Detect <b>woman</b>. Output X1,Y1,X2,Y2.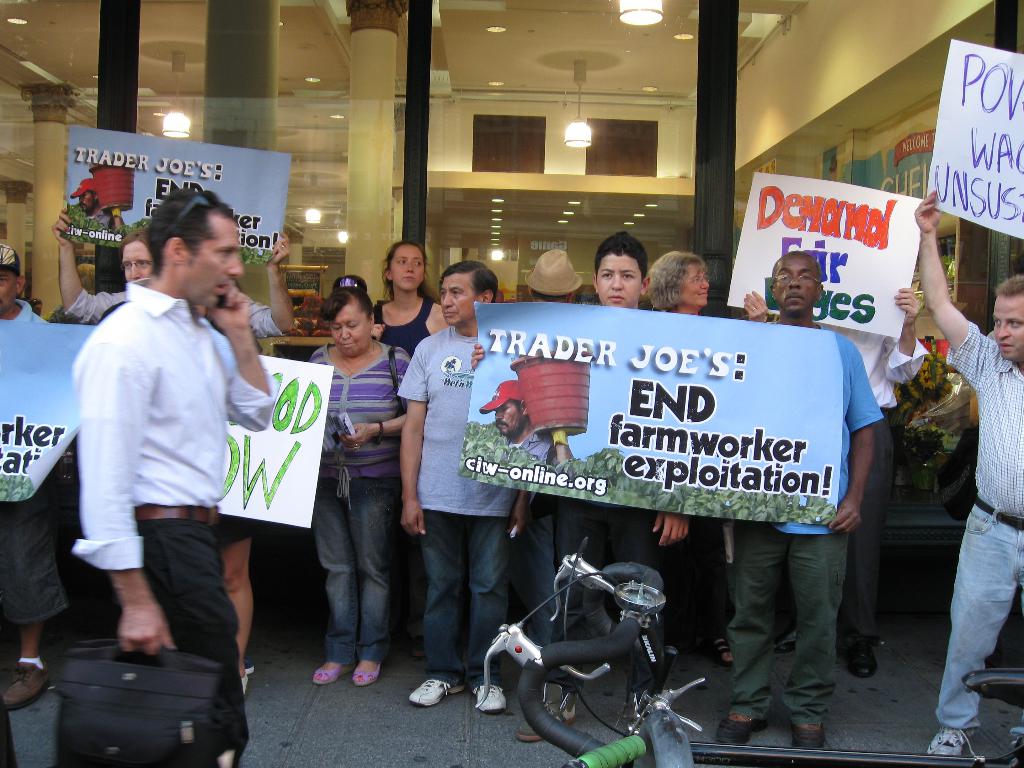
359,243,461,566.
